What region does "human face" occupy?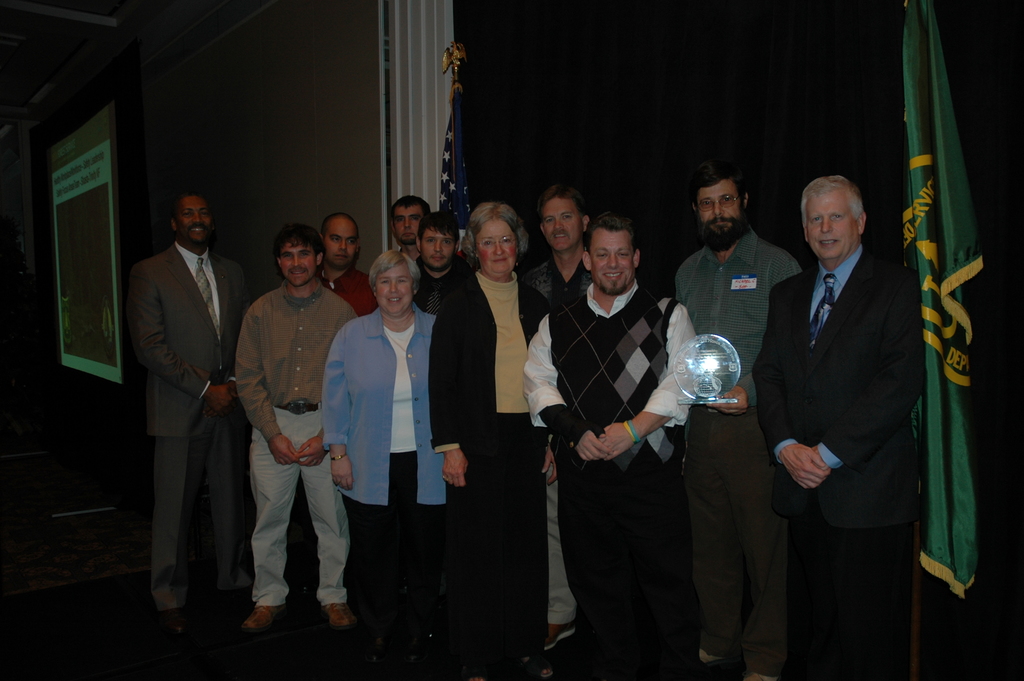
700/179/741/251.
